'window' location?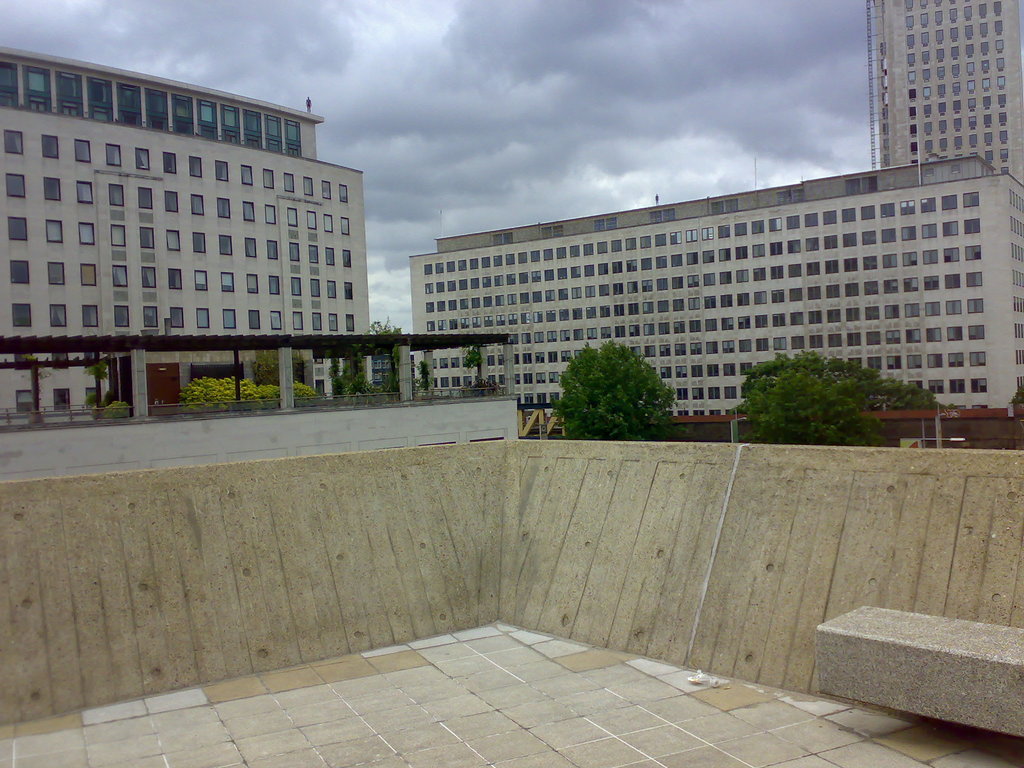
<box>243,202,255,220</box>
